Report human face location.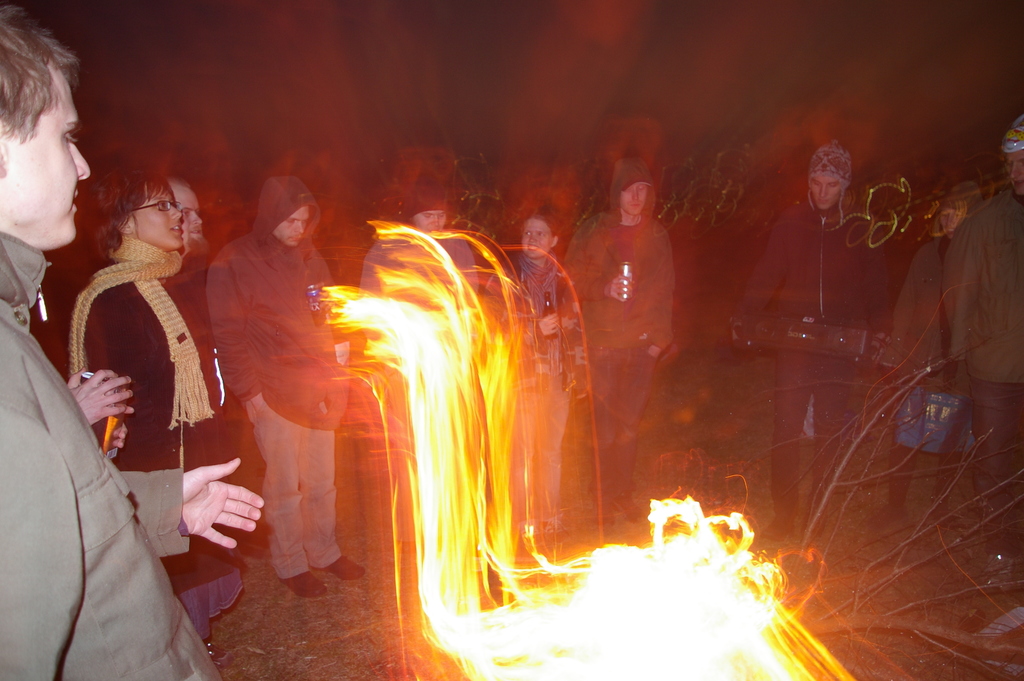
Report: BBox(133, 187, 184, 246).
